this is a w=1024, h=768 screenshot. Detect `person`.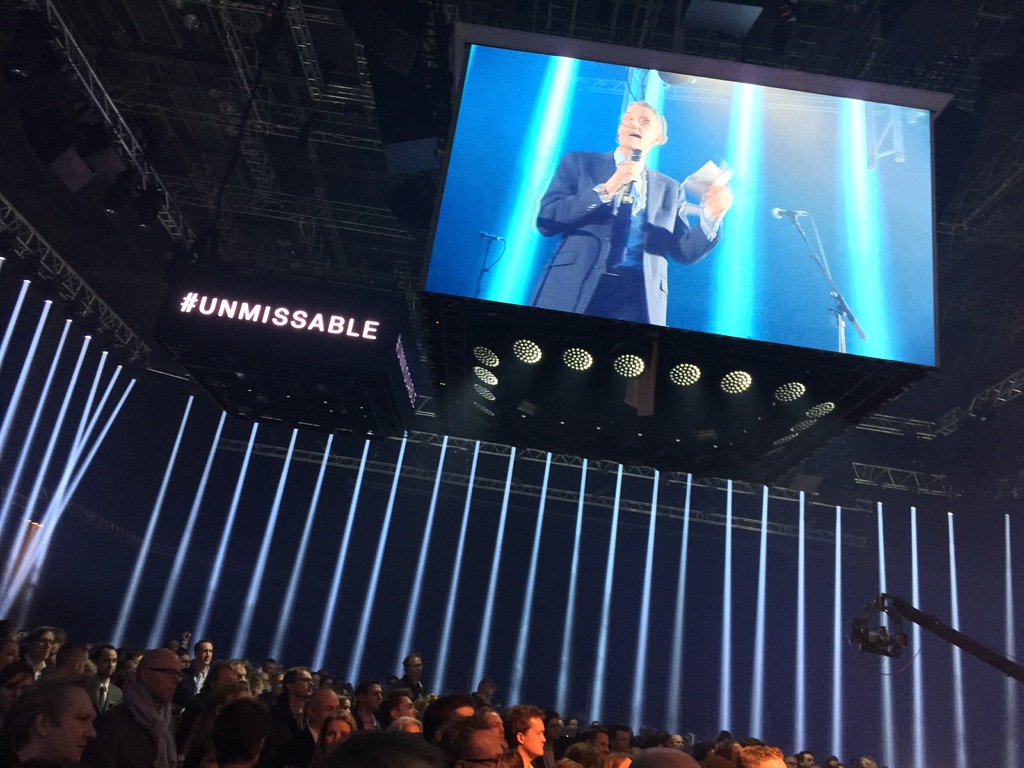
[x1=73, y1=643, x2=129, y2=713].
